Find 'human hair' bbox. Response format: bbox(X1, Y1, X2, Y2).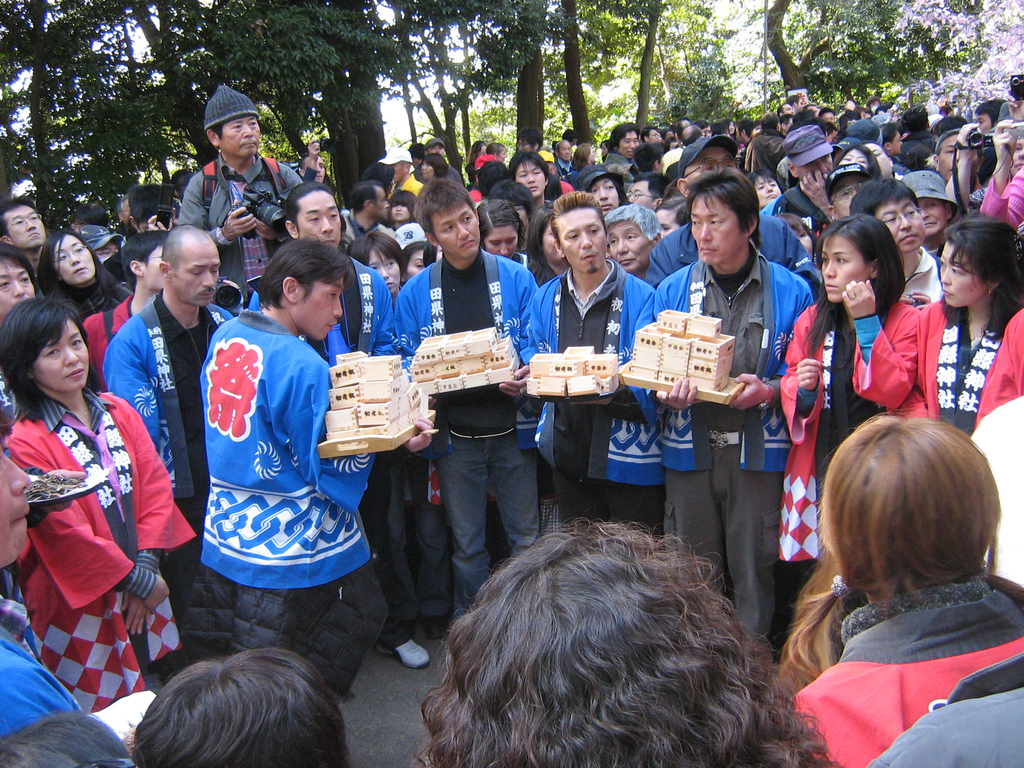
bbox(977, 99, 1004, 127).
